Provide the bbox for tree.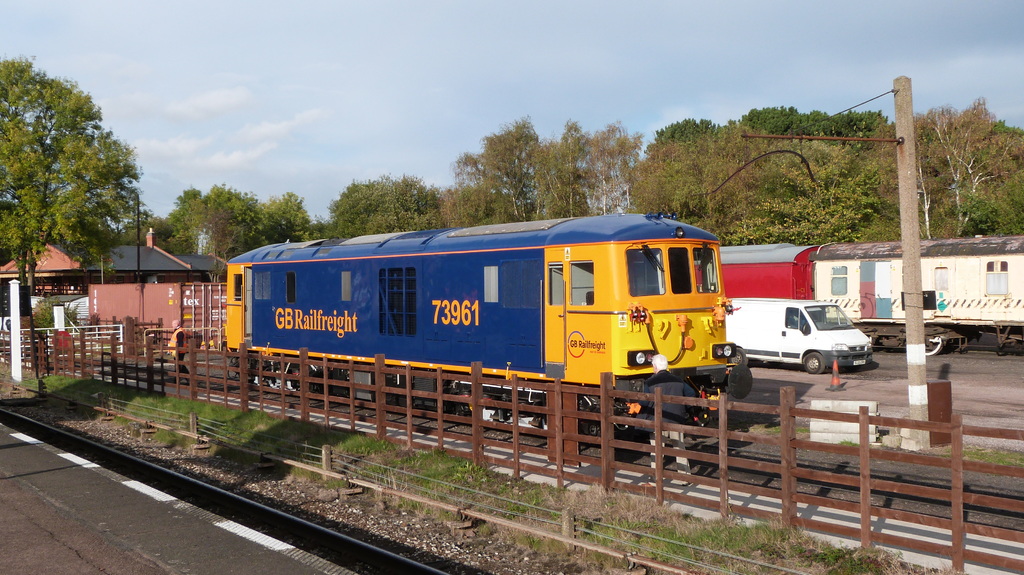
detection(322, 175, 447, 231).
